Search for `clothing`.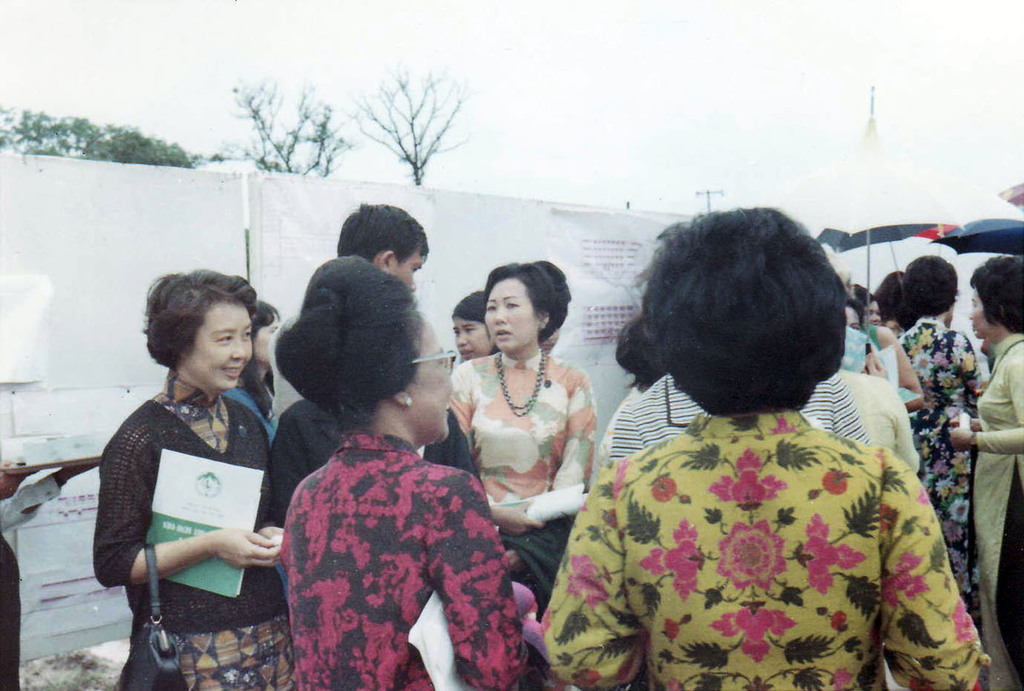
Found at locate(830, 367, 924, 476).
